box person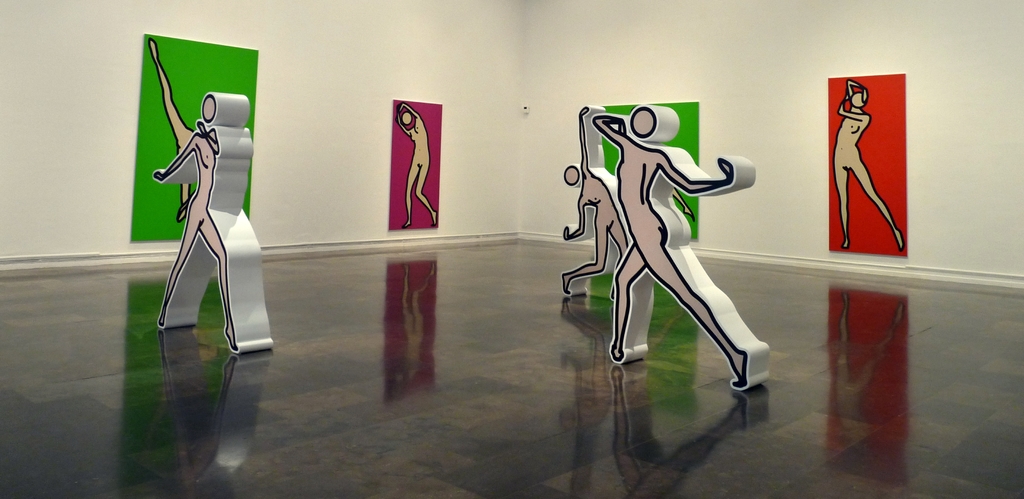
670,181,696,219
